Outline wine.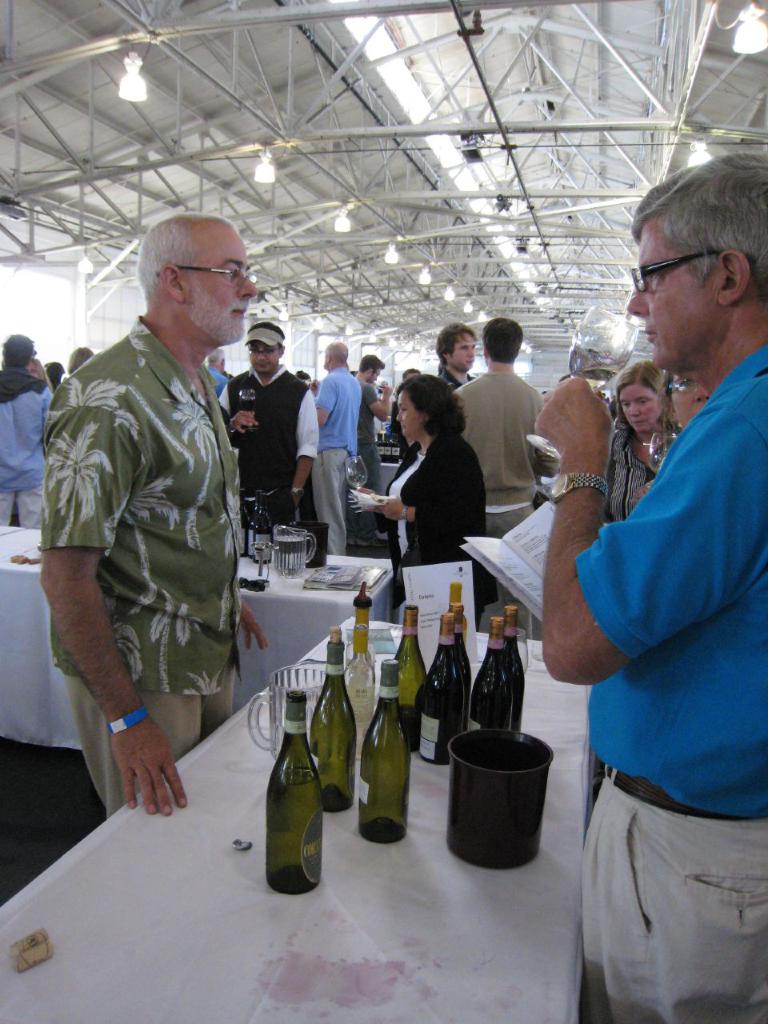
Outline: x1=454 y1=599 x2=471 y2=733.
